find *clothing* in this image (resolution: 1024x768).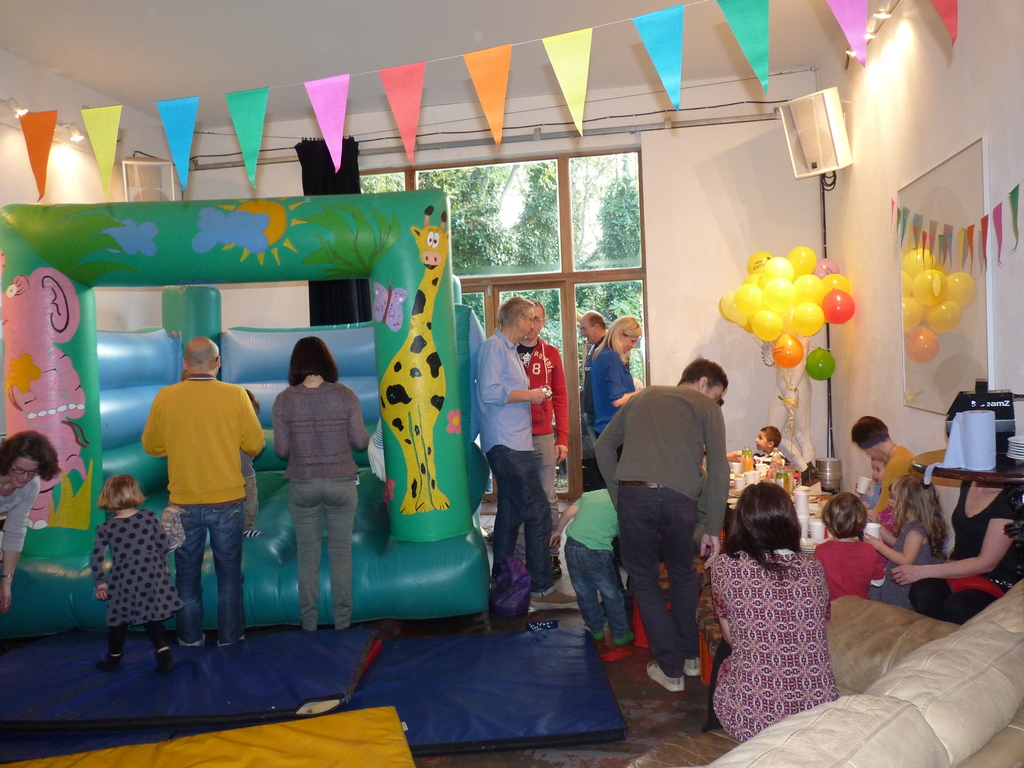
left=515, top=338, right=573, bottom=514.
